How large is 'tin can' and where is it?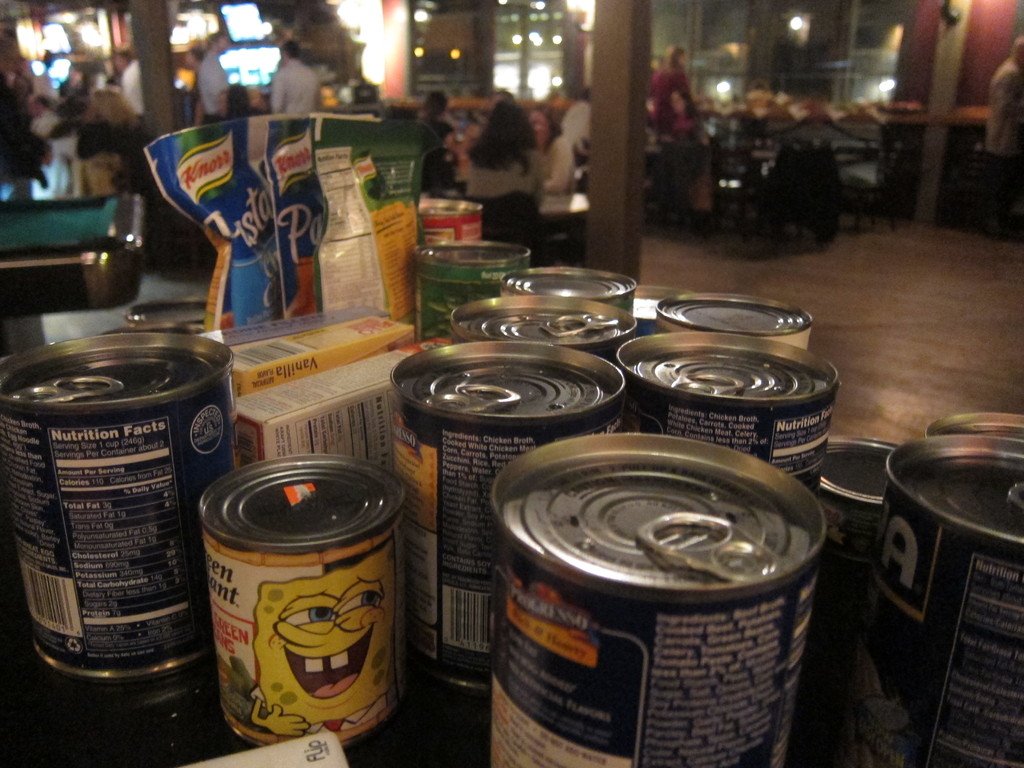
Bounding box: 451 294 637 362.
